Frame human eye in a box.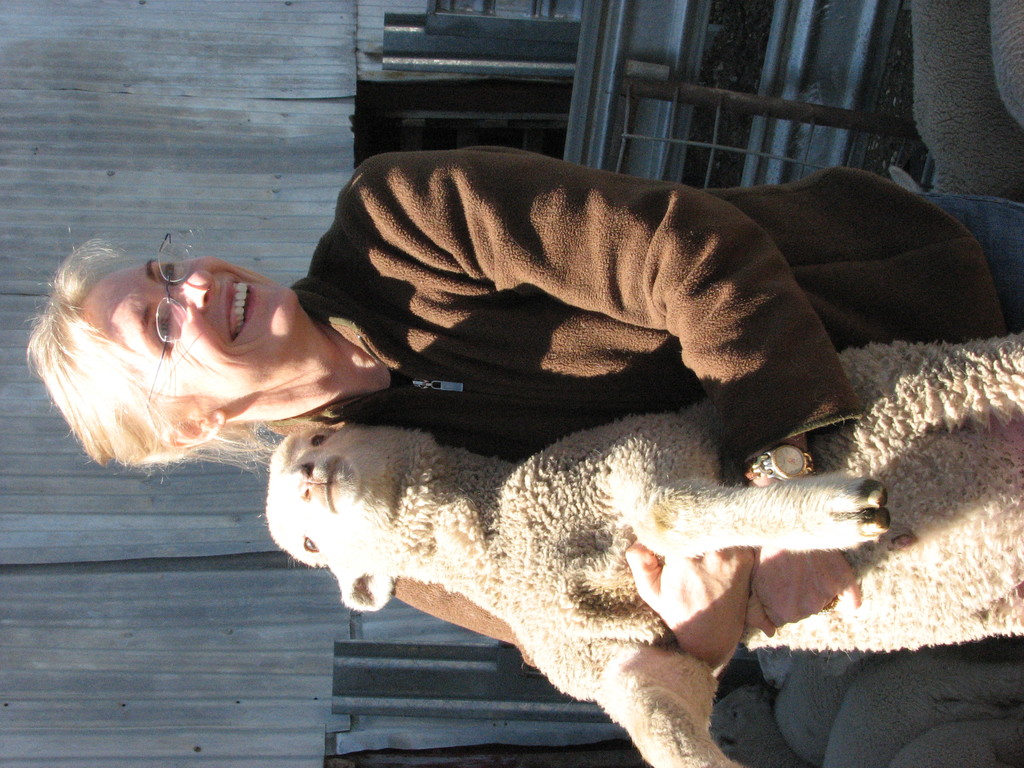
[154, 317, 172, 345].
